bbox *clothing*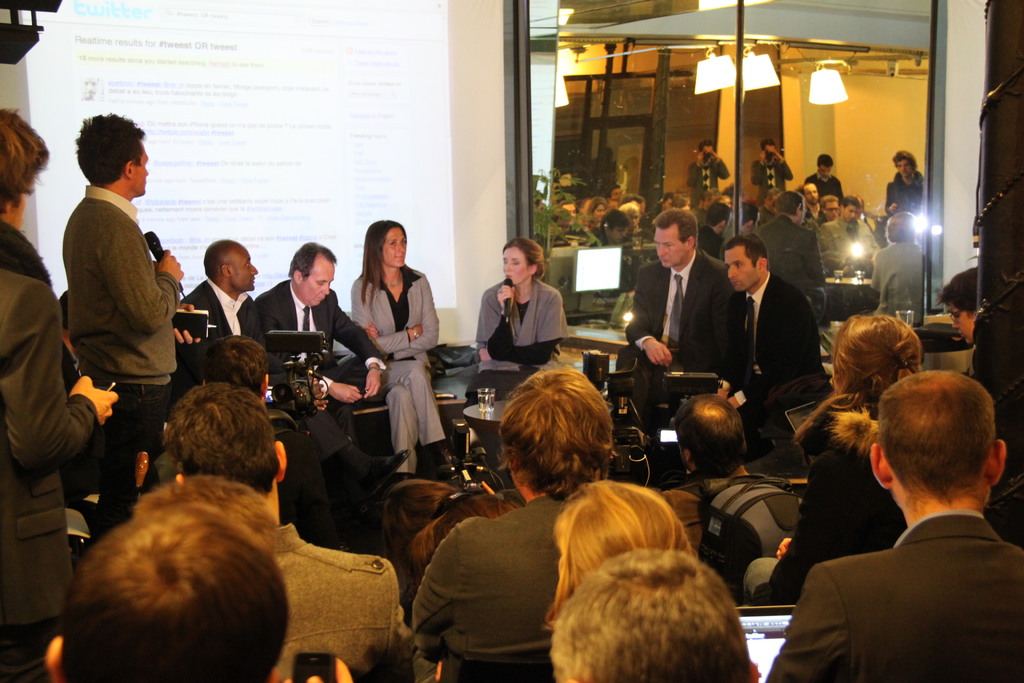
{"x1": 817, "y1": 220, "x2": 878, "y2": 268}
